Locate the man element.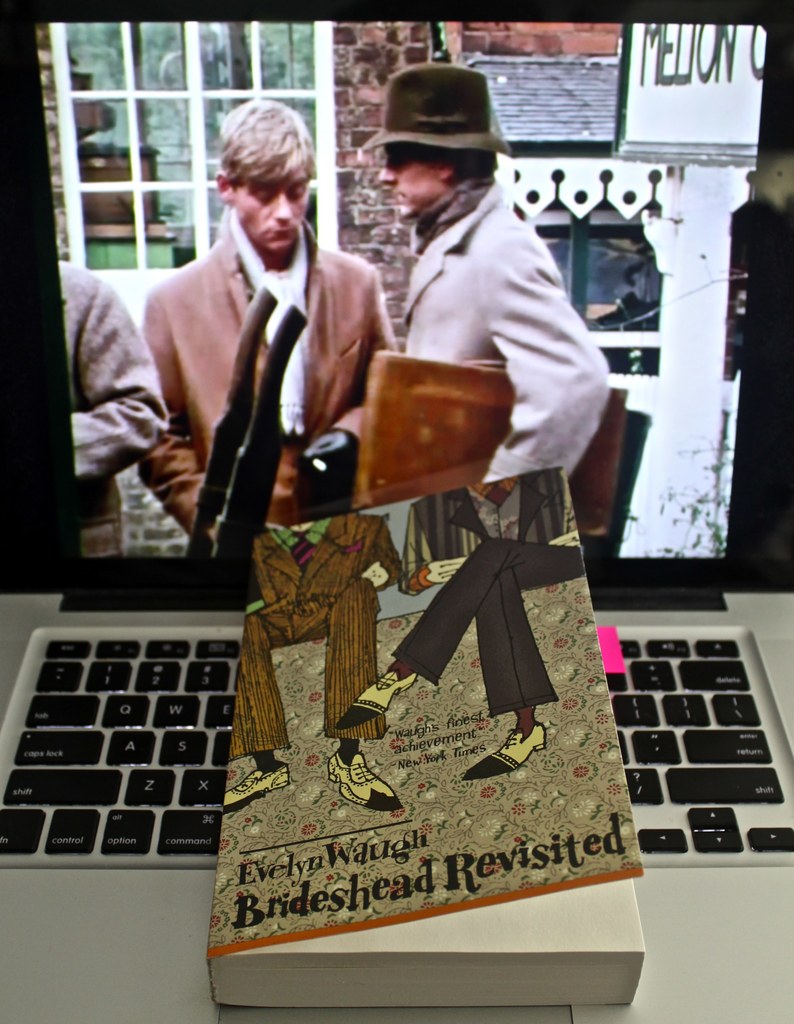
Element bbox: pyautogui.locateOnScreen(131, 88, 397, 564).
